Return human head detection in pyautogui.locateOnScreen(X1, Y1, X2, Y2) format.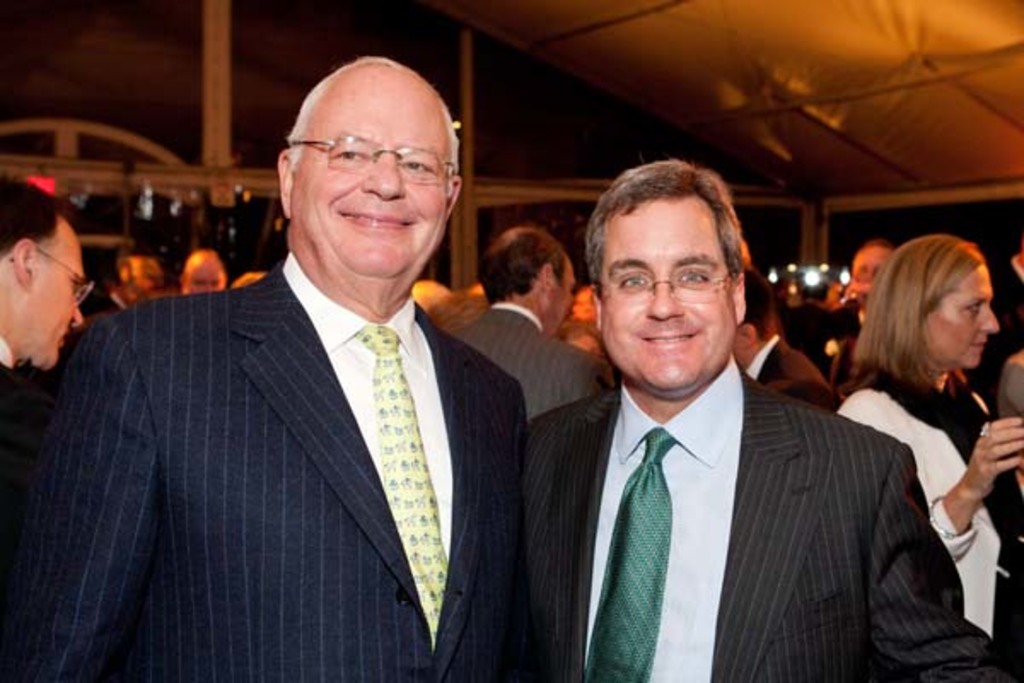
pyautogui.locateOnScreen(876, 232, 997, 371).
